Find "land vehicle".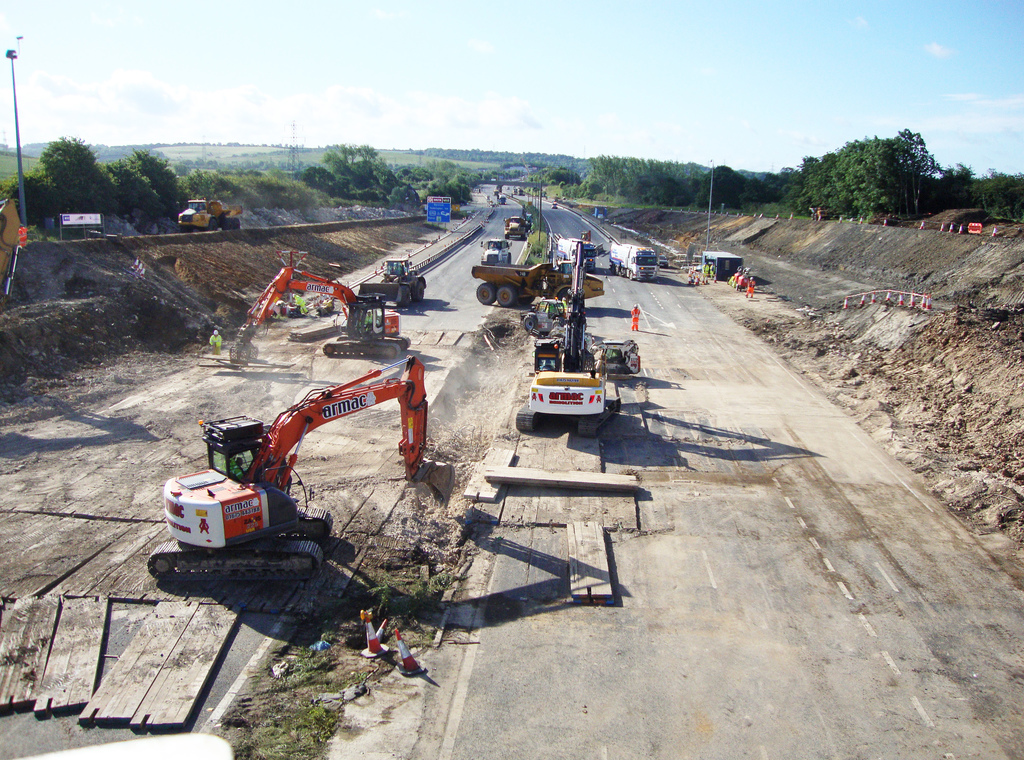
(x1=0, y1=193, x2=31, y2=286).
